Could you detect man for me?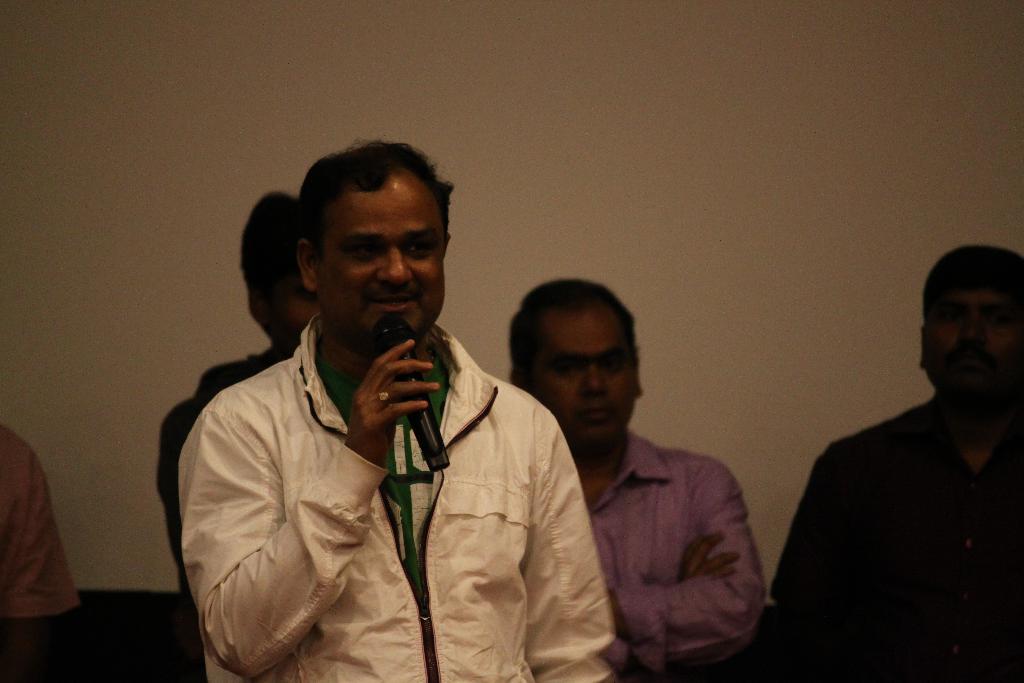
Detection result: [left=180, top=135, right=612, bottom=682].
